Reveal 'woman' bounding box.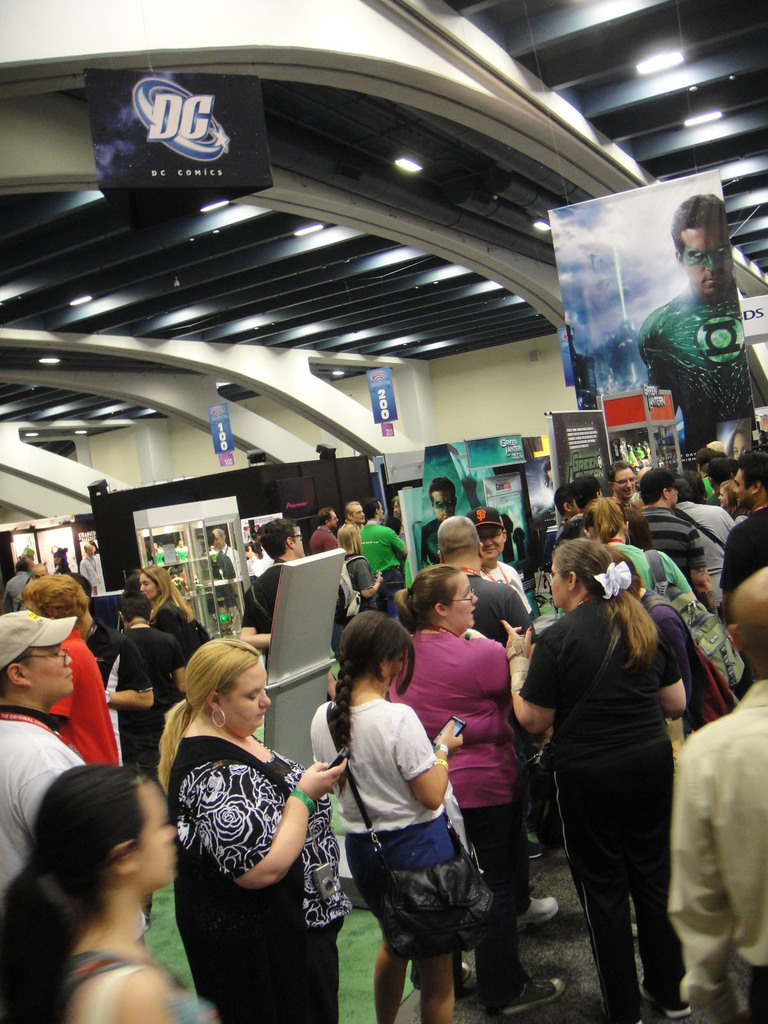
Revealed: {"x1": 726, "y1": 421, "x2": 753, "y2": 461}.
